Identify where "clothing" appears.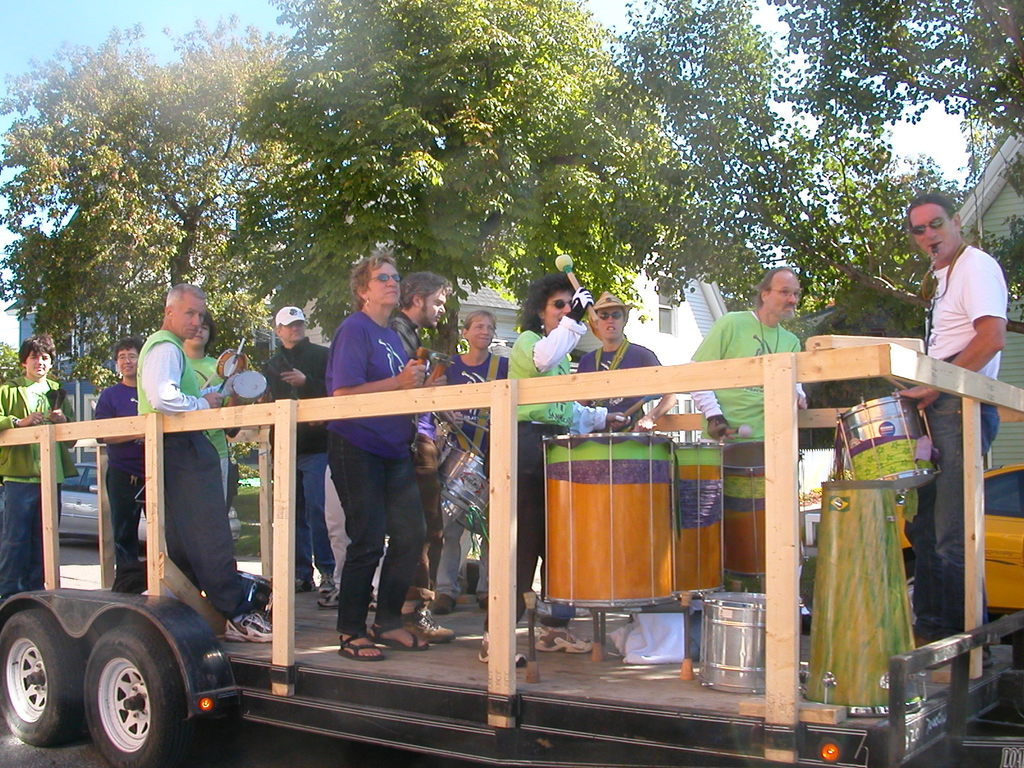
Appears at (x1=556, y1=331, x2=674, y2=424).
